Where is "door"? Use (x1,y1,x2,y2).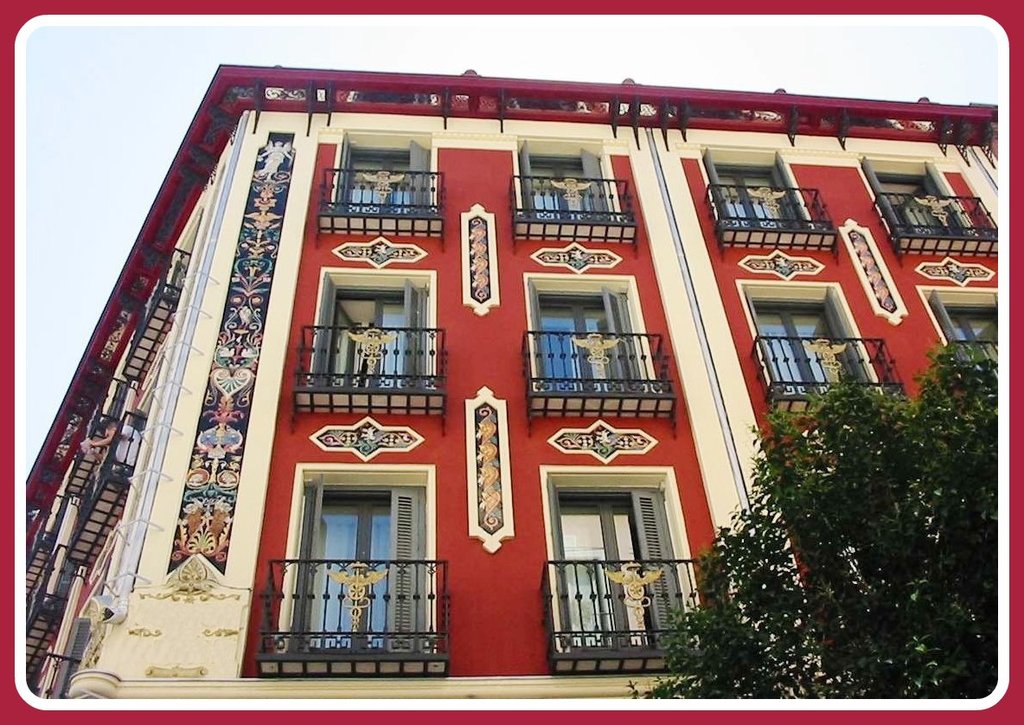
(288,478,428,658).
